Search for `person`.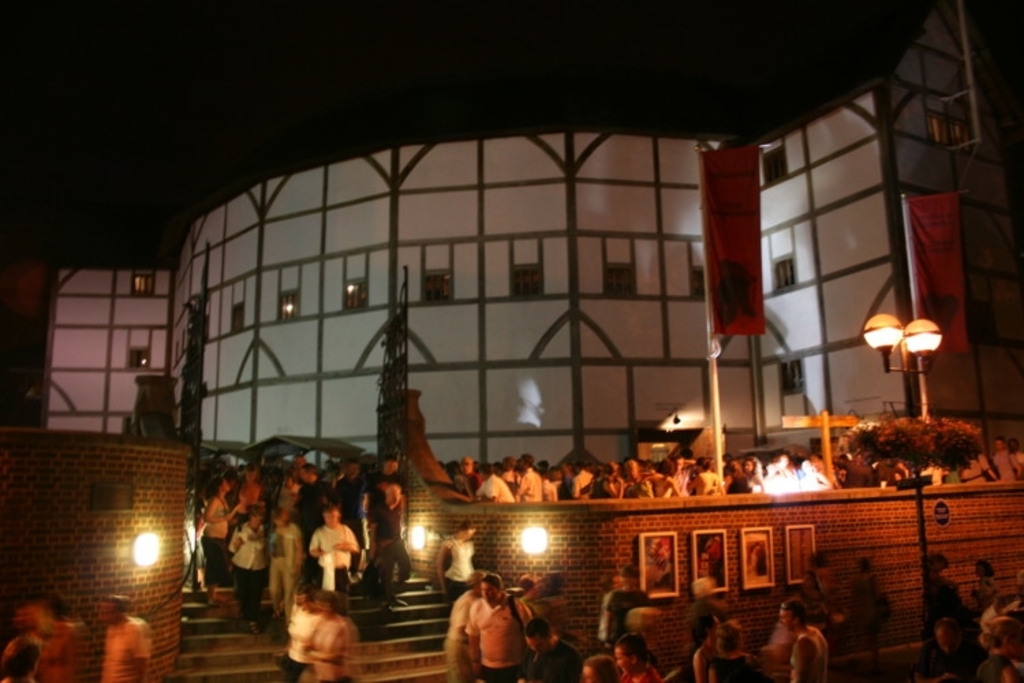
Found at <bbox>961, 550, 1023, 612</bbox>.
